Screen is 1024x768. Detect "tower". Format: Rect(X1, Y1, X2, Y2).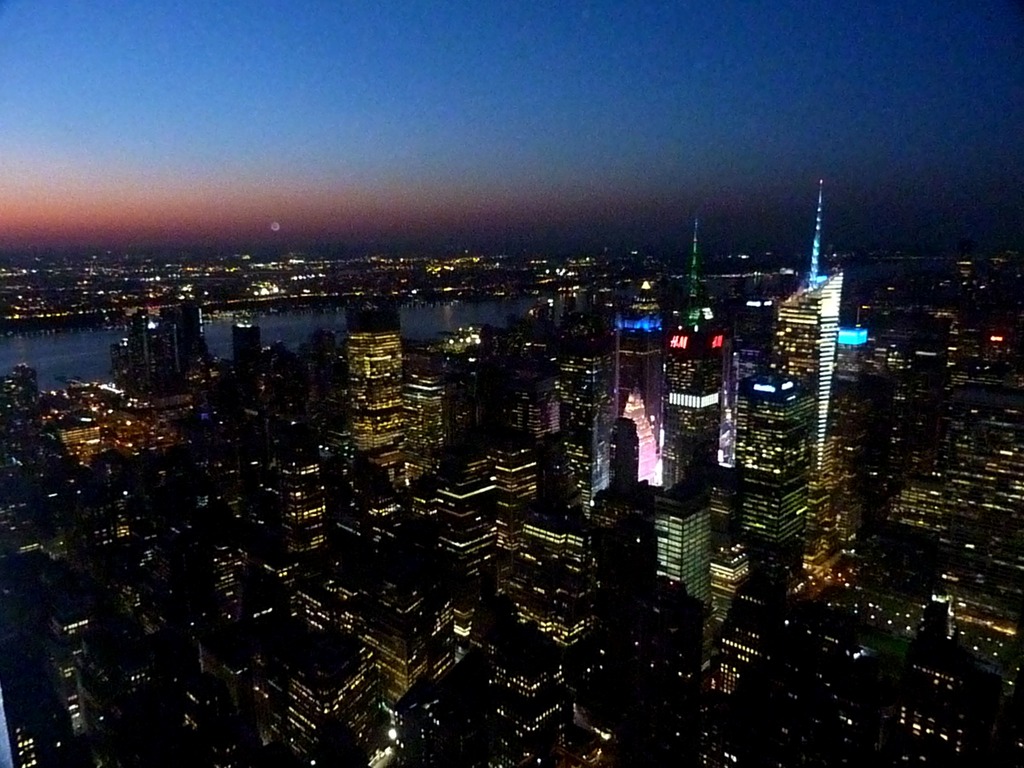
Rect(595, 478, 706, 669).
